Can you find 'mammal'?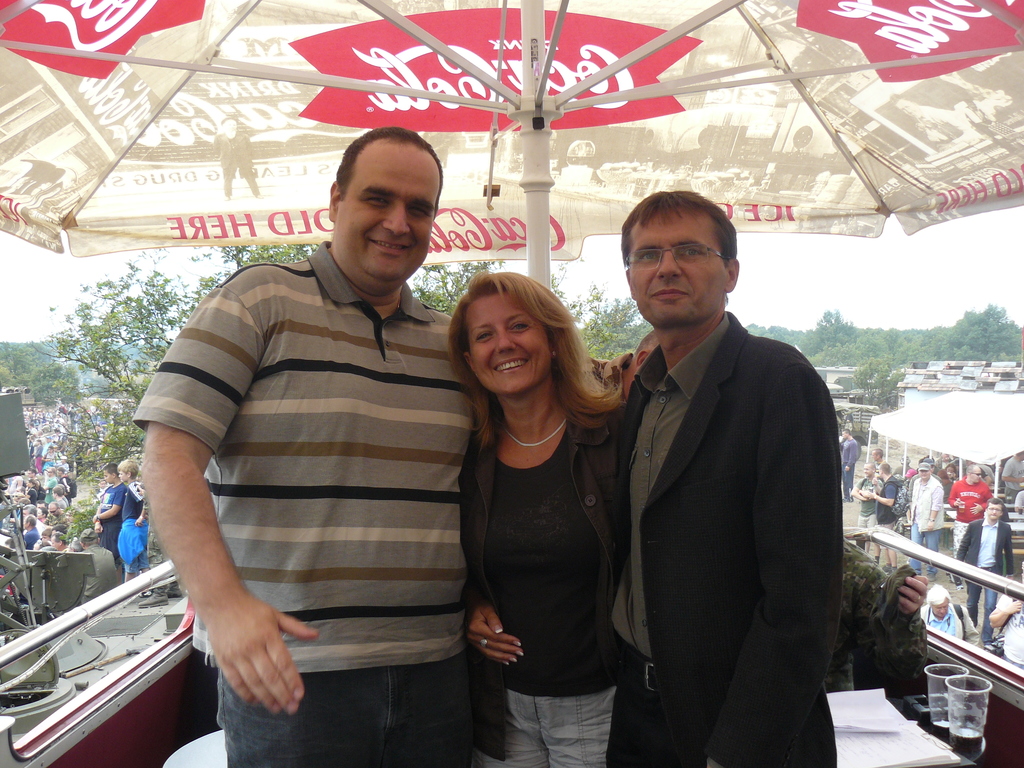
Yes, bounding box: 133, 125, 468, 767.
